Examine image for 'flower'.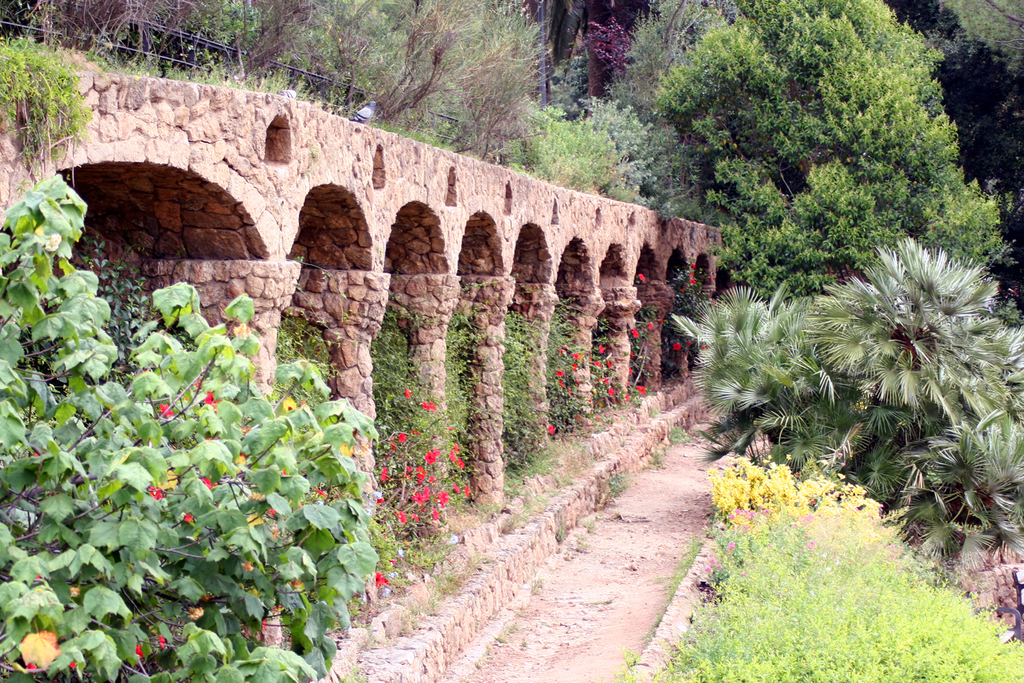
Examination result: box=[157, 402, 171, 416].
